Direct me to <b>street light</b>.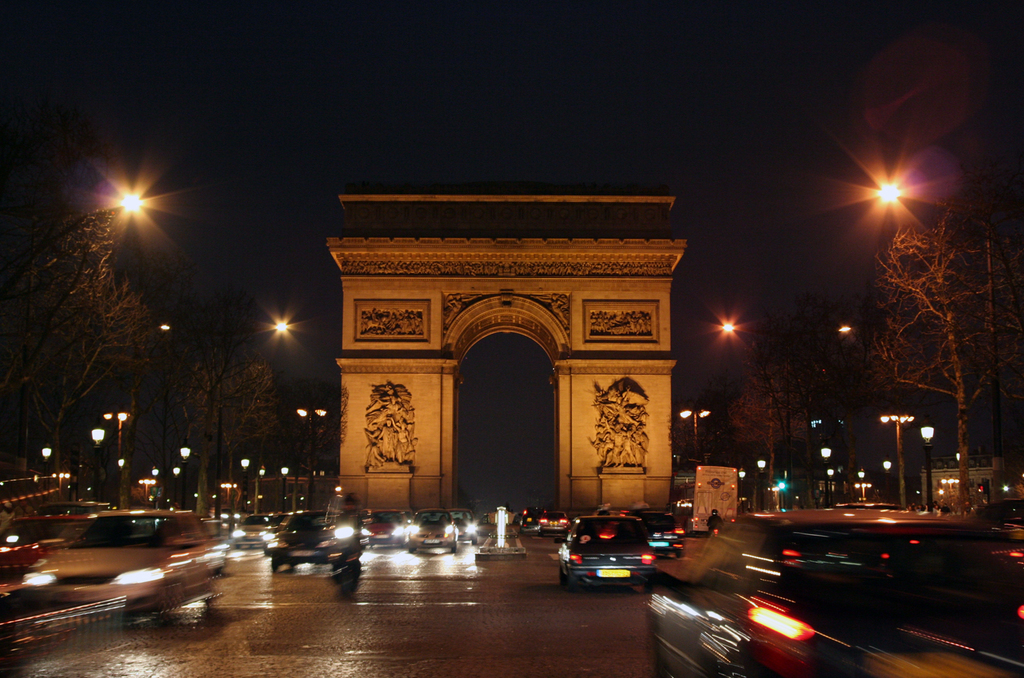
Direction: (854,469,870,503).
